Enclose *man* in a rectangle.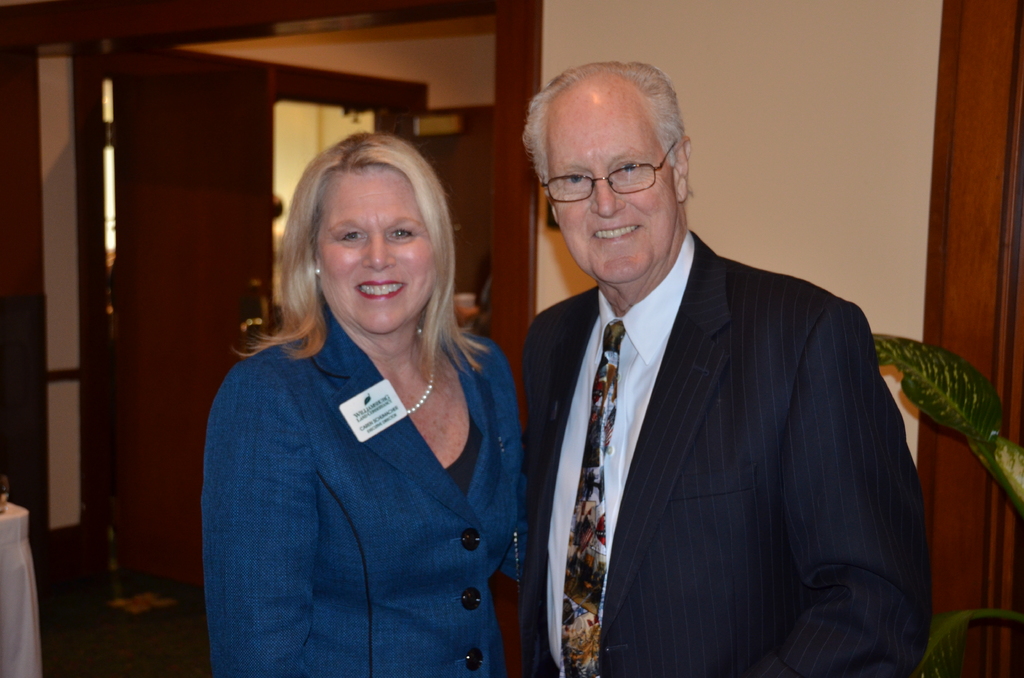
crop(487, 74, 931, 675).
